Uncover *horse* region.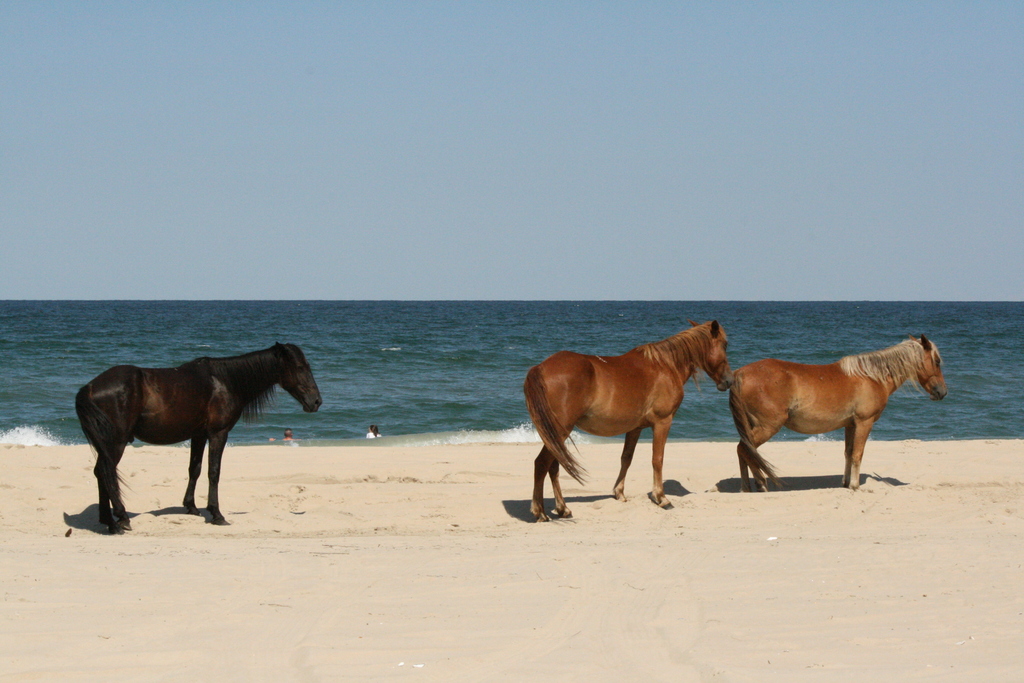
Uncovered: (x1=70, y1=341, x2=325, y2=534).
